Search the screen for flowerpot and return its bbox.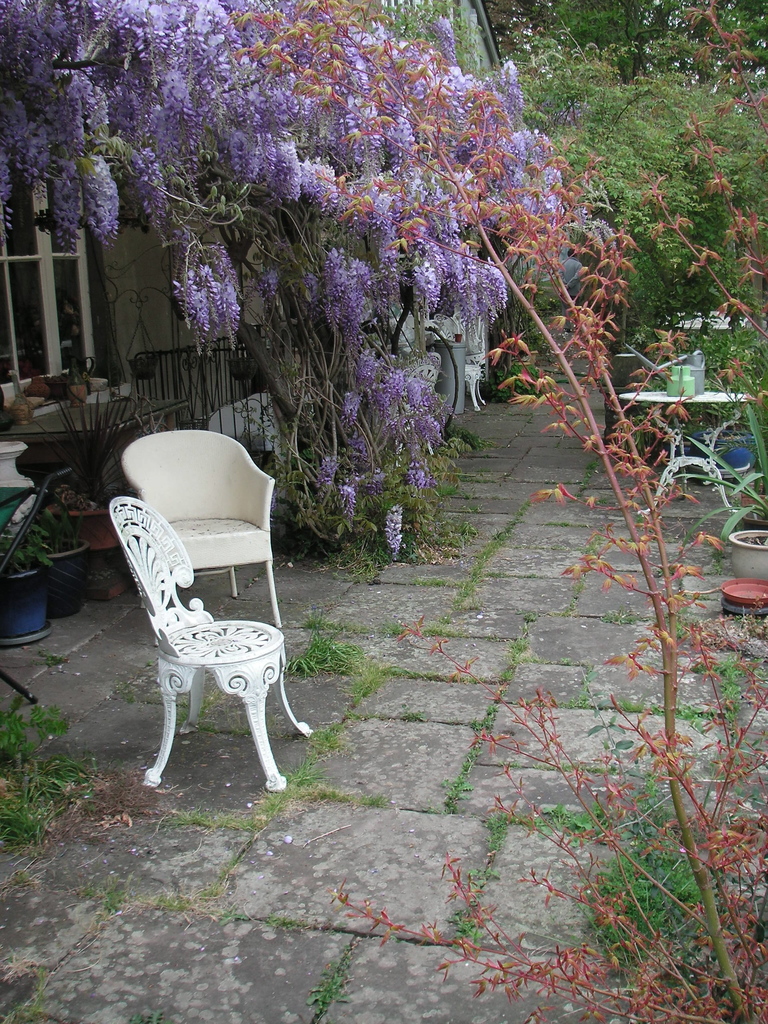
Found: x1=25, y1=525, x2=88, y2=621.
